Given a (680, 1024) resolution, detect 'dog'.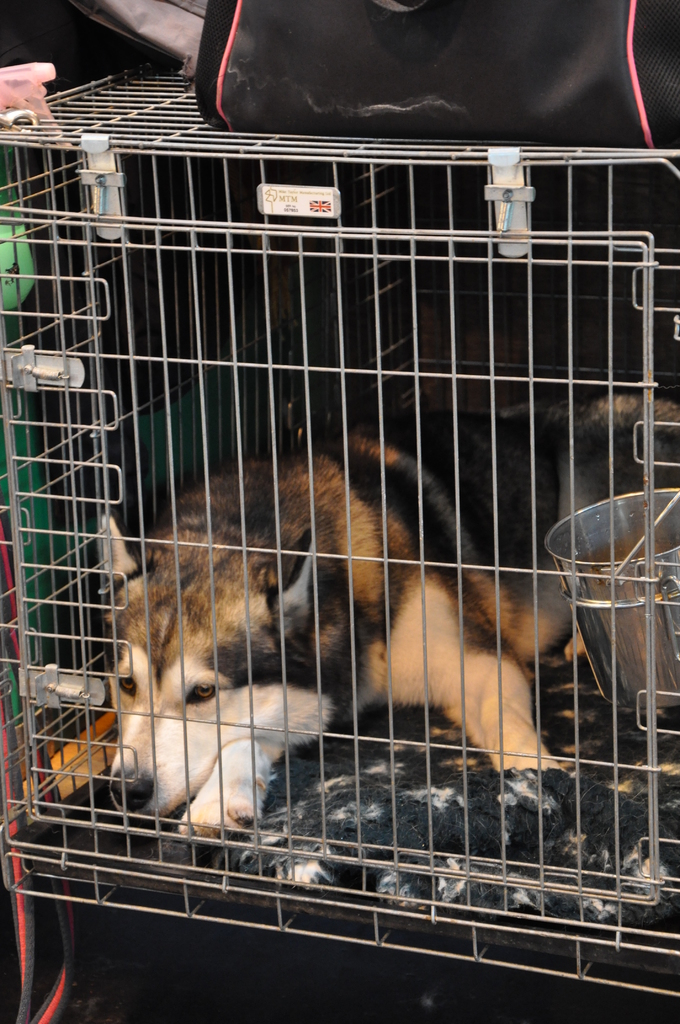
(x1=89, y1=394, x2=679, y2=844).
